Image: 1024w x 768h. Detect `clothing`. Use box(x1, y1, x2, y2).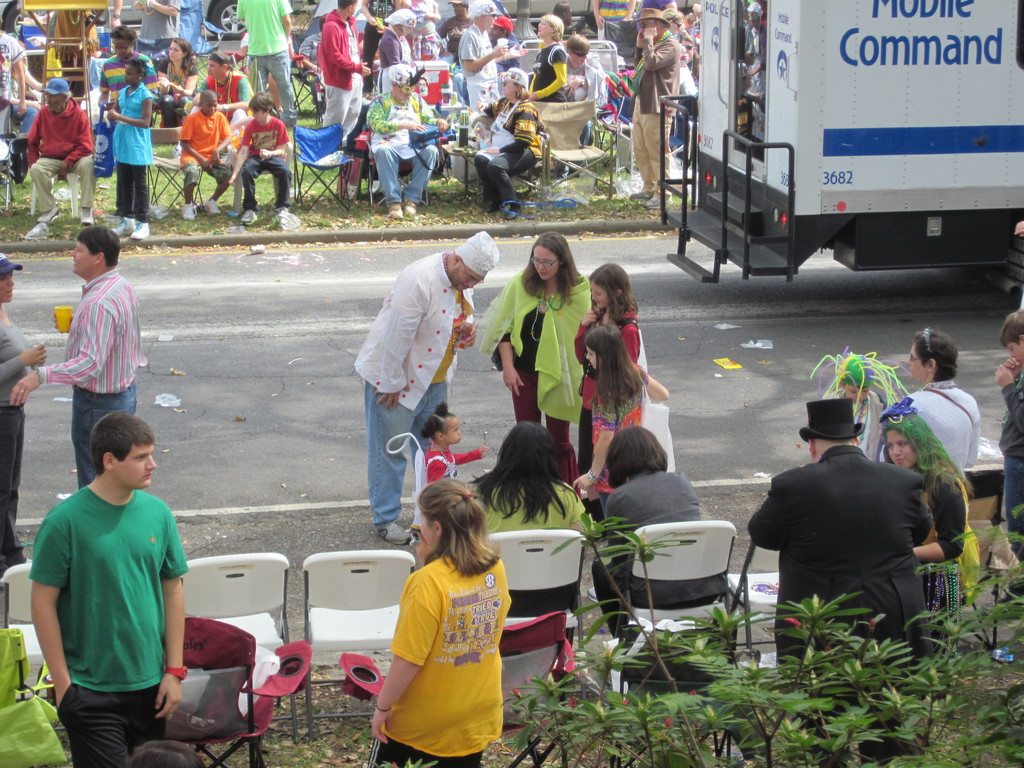
box(160, 60, 192, 121).
